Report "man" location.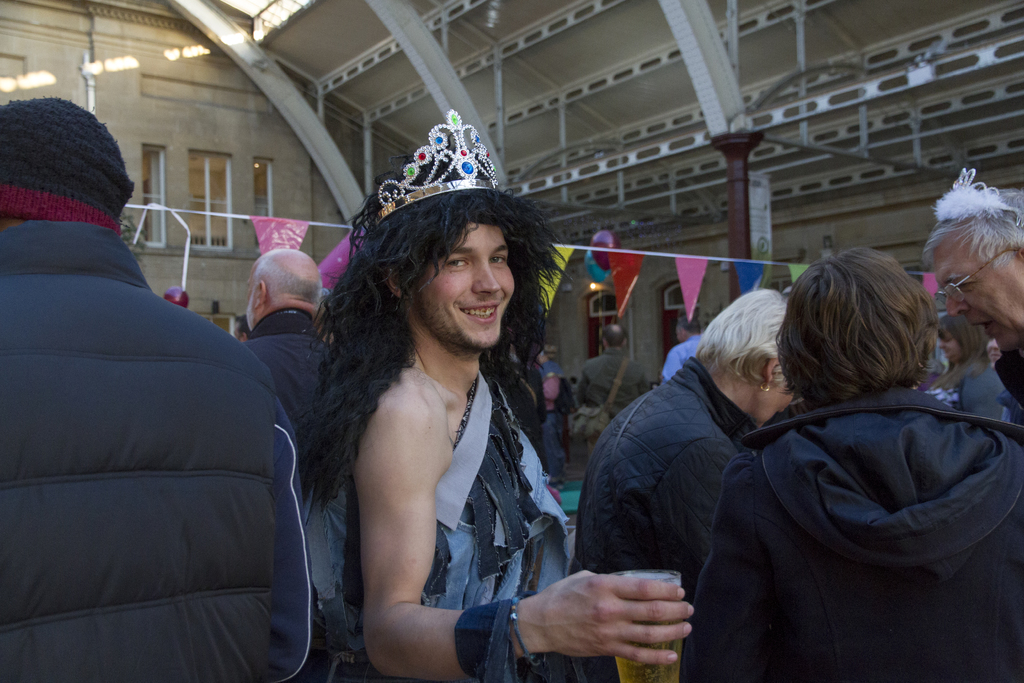
Report: bbox=(925, 188, 1023, 414).
